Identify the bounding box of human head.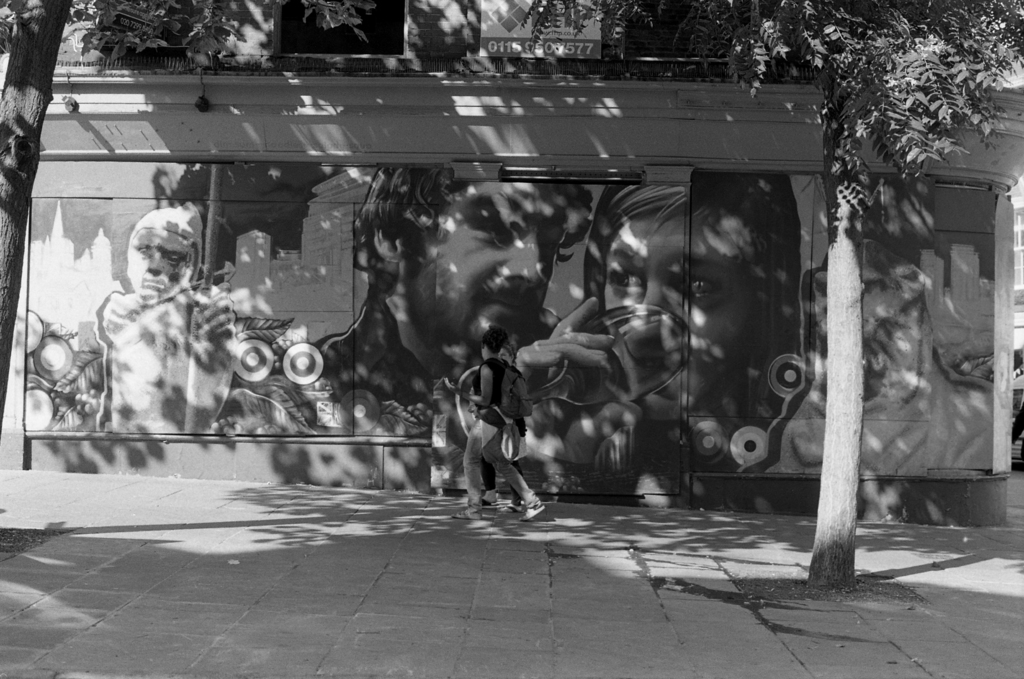
left=499, top=340, right=514, bottom=368.
